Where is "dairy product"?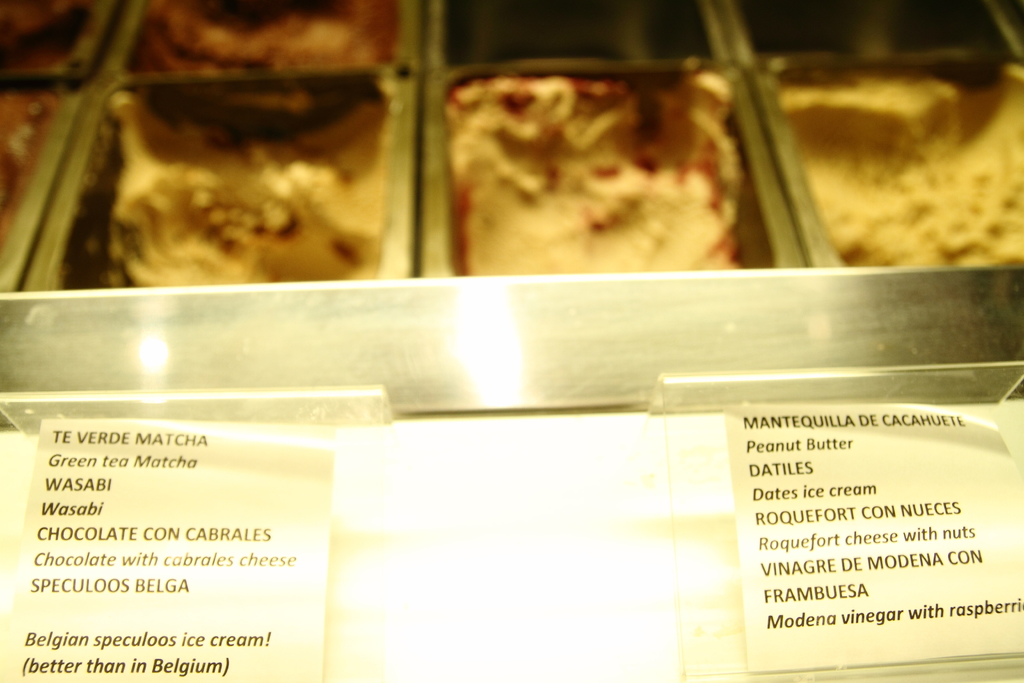
left=440, top=63, right=745, bottom=274.
